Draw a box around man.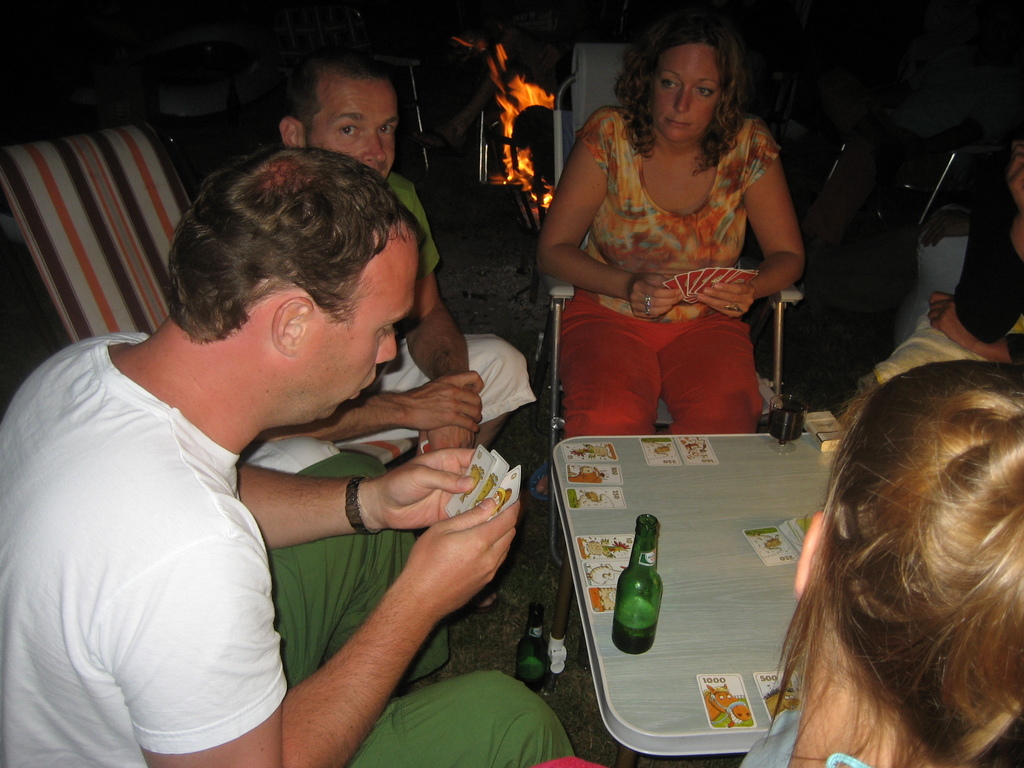
9,120,538,749.
